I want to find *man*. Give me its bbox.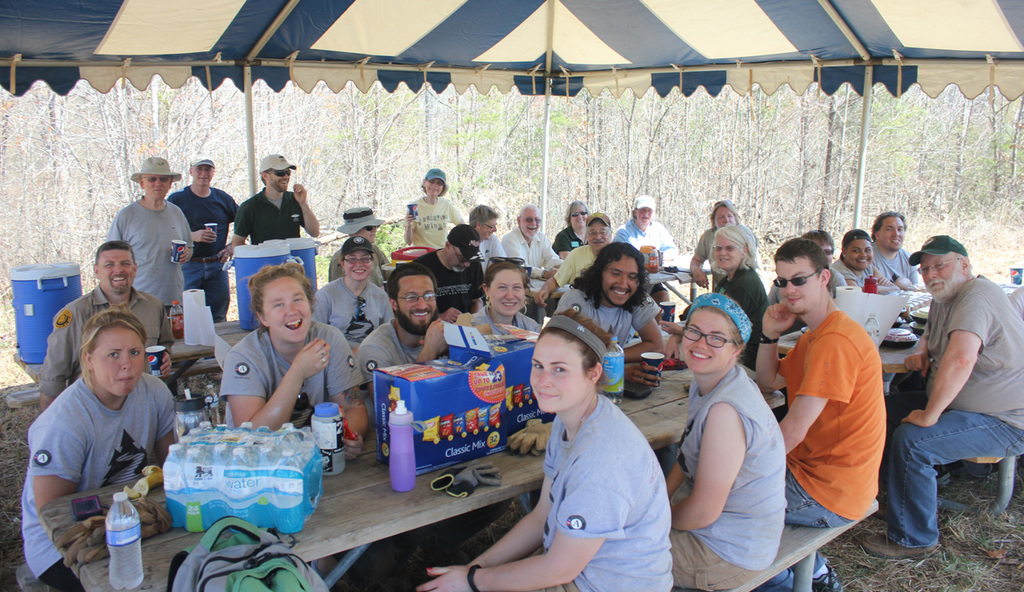
544 236 676 391.
